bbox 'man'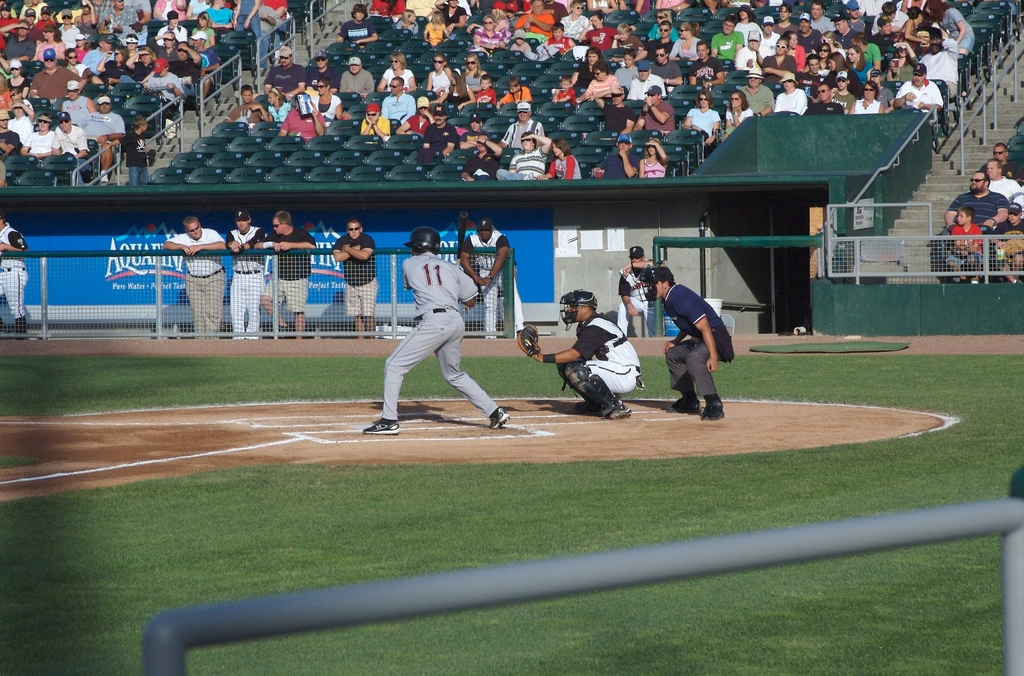
(left=991, top=143, right=1017, bottom=179)
